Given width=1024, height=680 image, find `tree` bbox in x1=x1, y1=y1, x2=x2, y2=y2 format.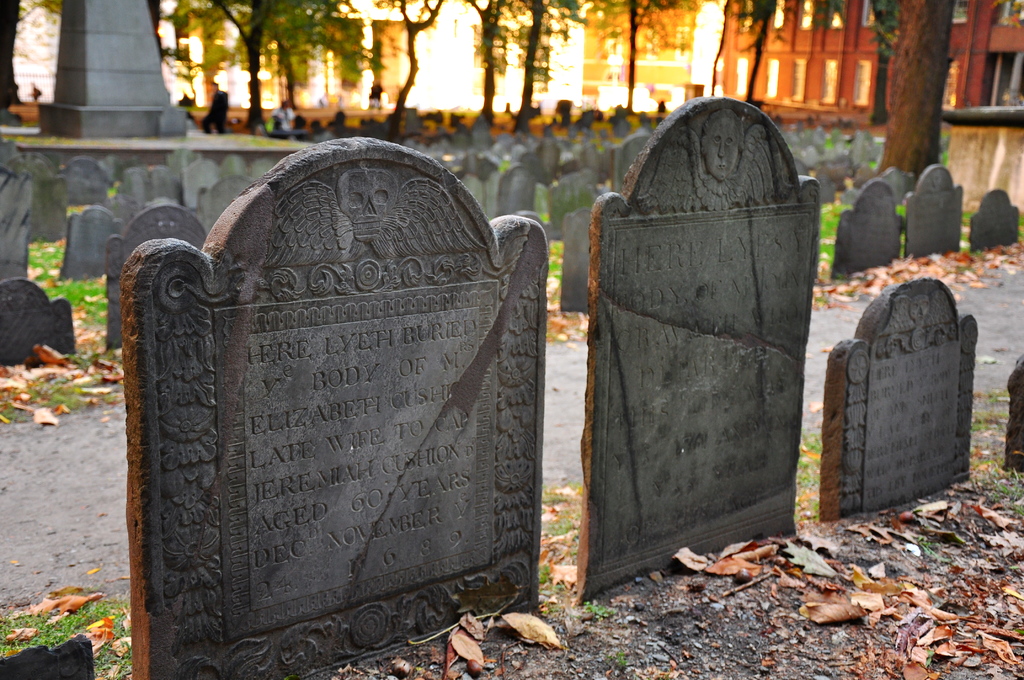
x1=0, y1=0, x2=61, y2=120.
